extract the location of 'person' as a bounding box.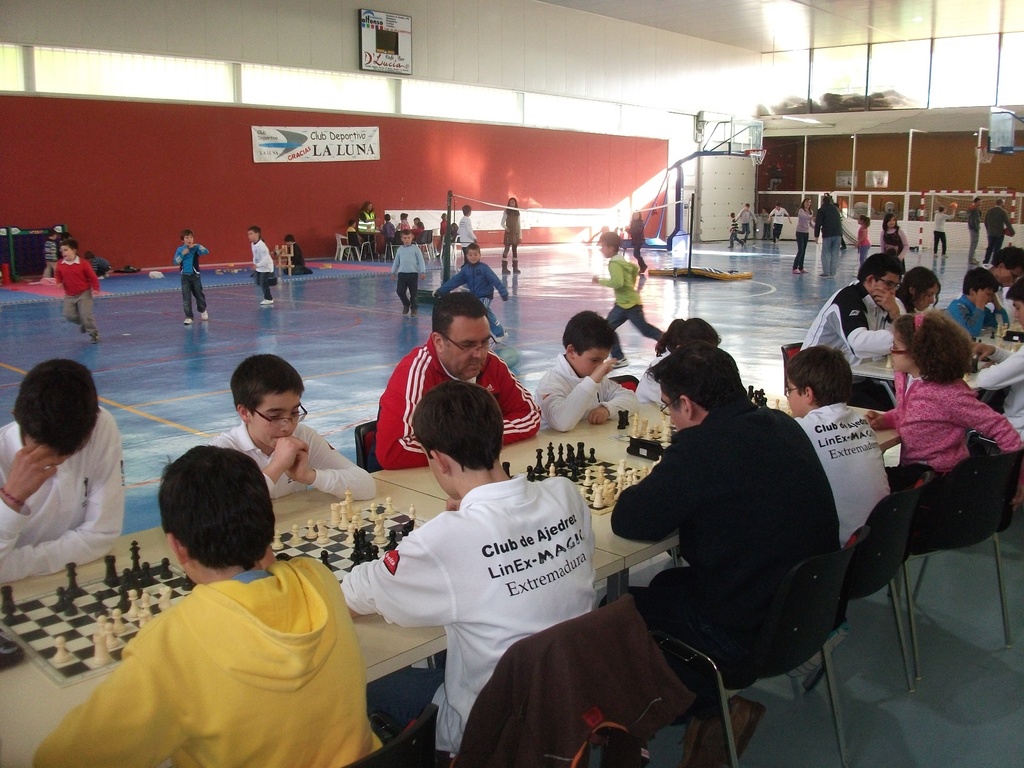
pyautogui.locateOnScreen(214, 355, 387, 506).
